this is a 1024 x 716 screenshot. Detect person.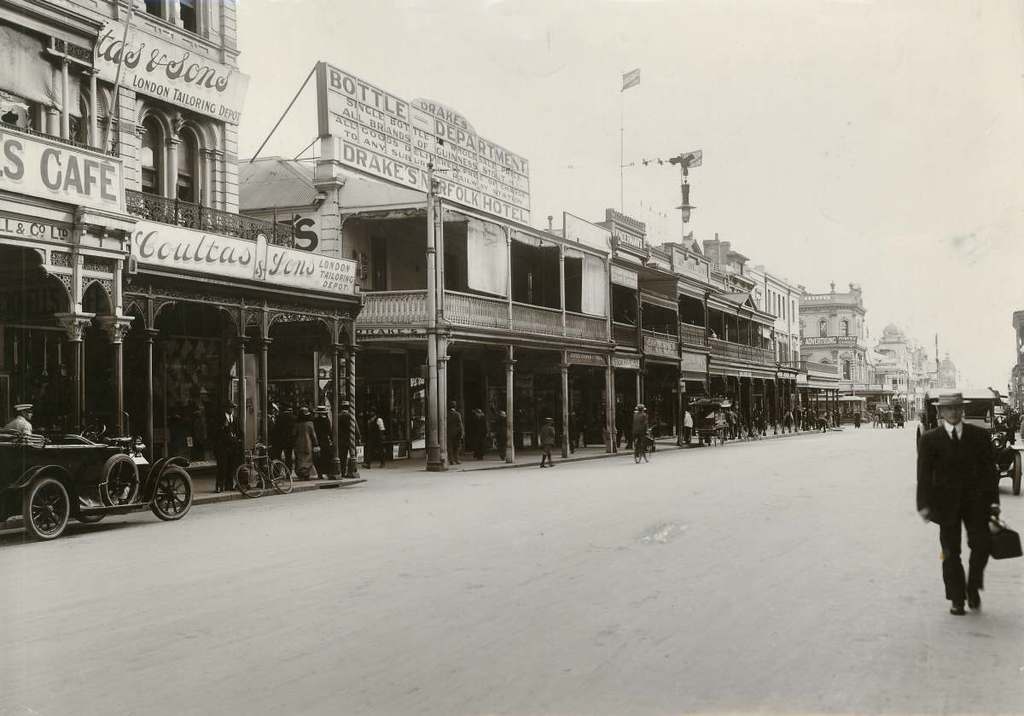
{"x1": 610, "y1": 403, "x2": 630, "y2": 449}.
